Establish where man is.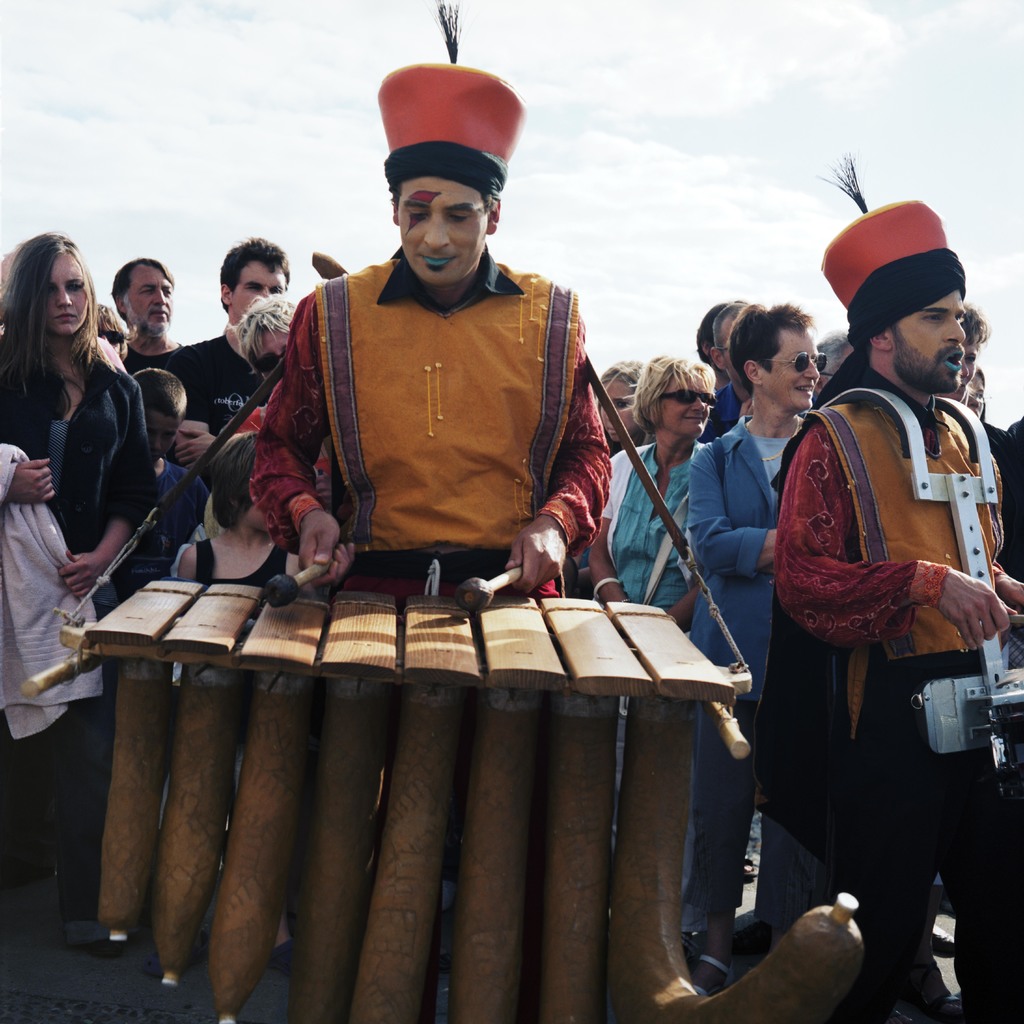
Established at locate(735, 230, 1011, 980).
